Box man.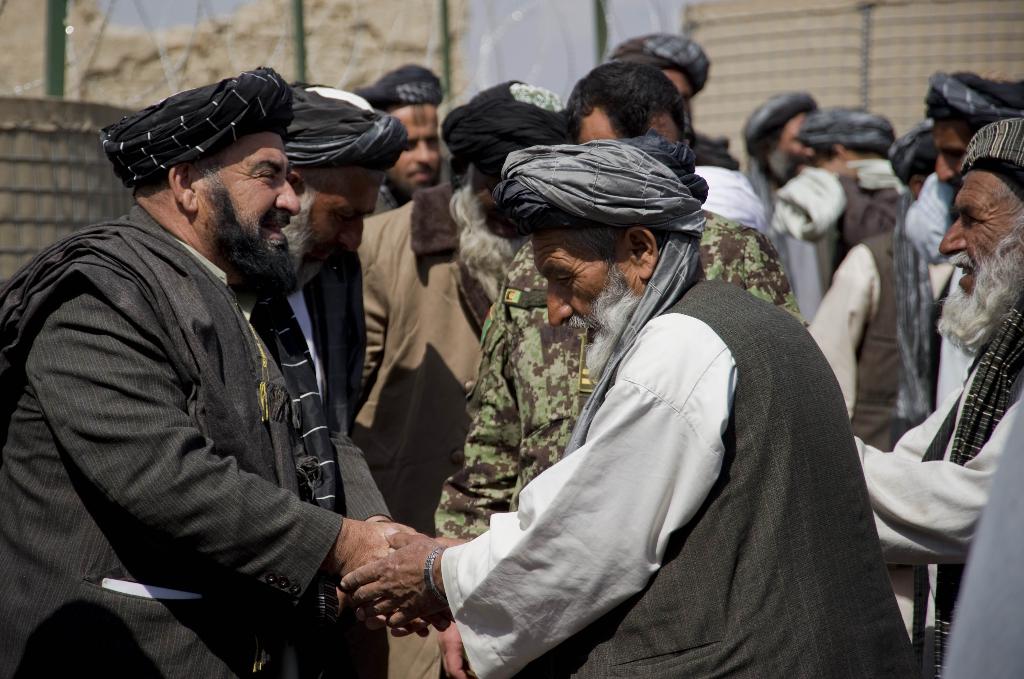
(x1=855, y1=113, x2=1023, y2=678).
